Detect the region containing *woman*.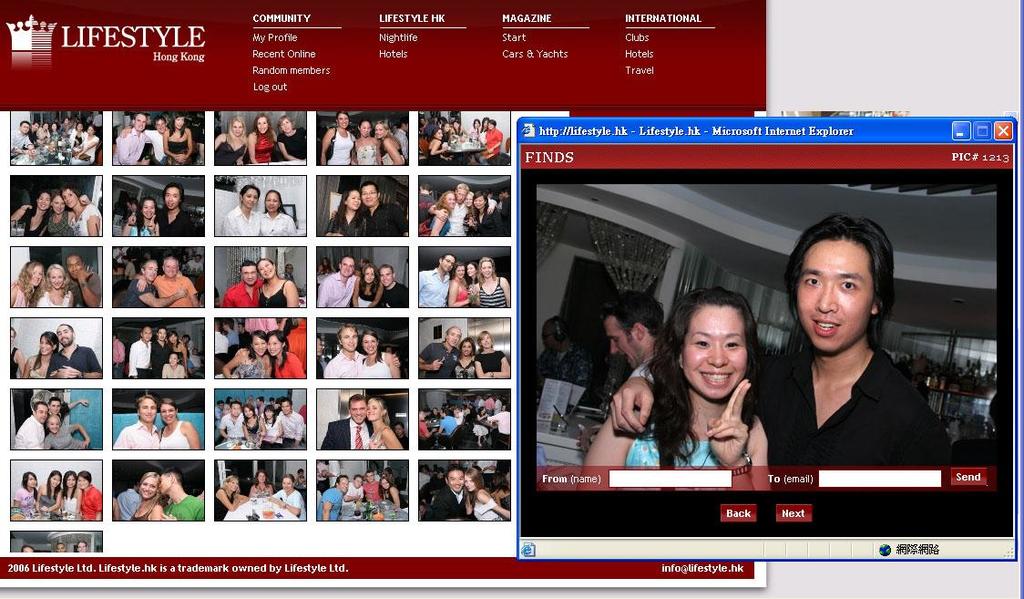
(x1=465, y1=265, x2=477, y2=306).
